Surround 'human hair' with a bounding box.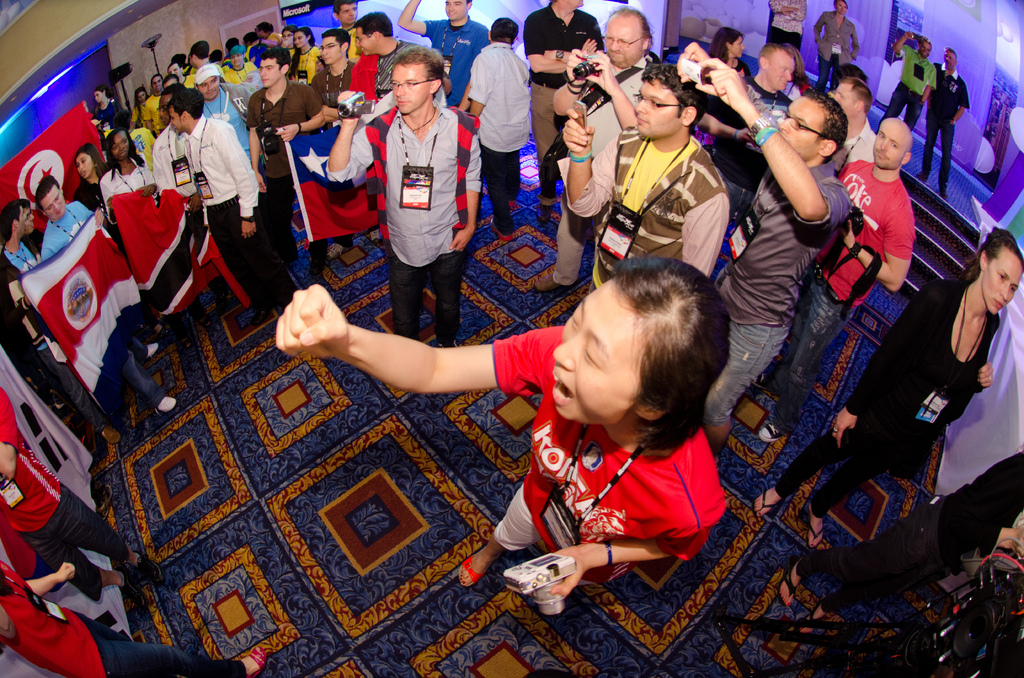
386, 37, 454, 95.
